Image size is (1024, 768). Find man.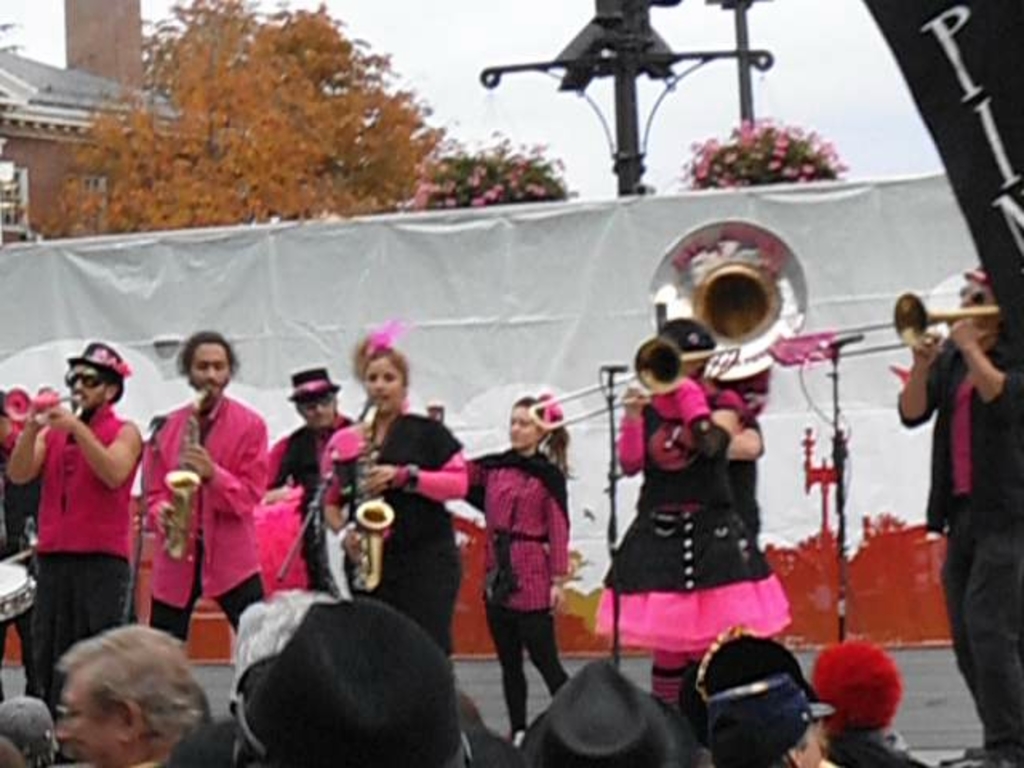
box=[54, 619, 200, 766].
